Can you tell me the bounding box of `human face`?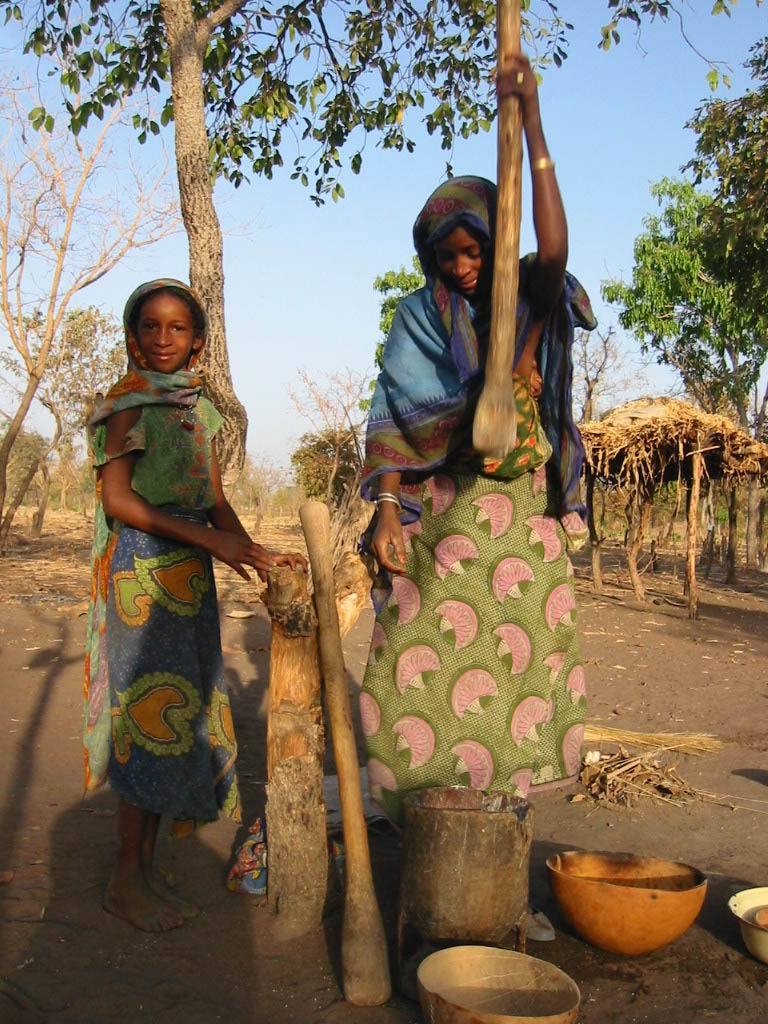
box(436, 224, 486, 298).
